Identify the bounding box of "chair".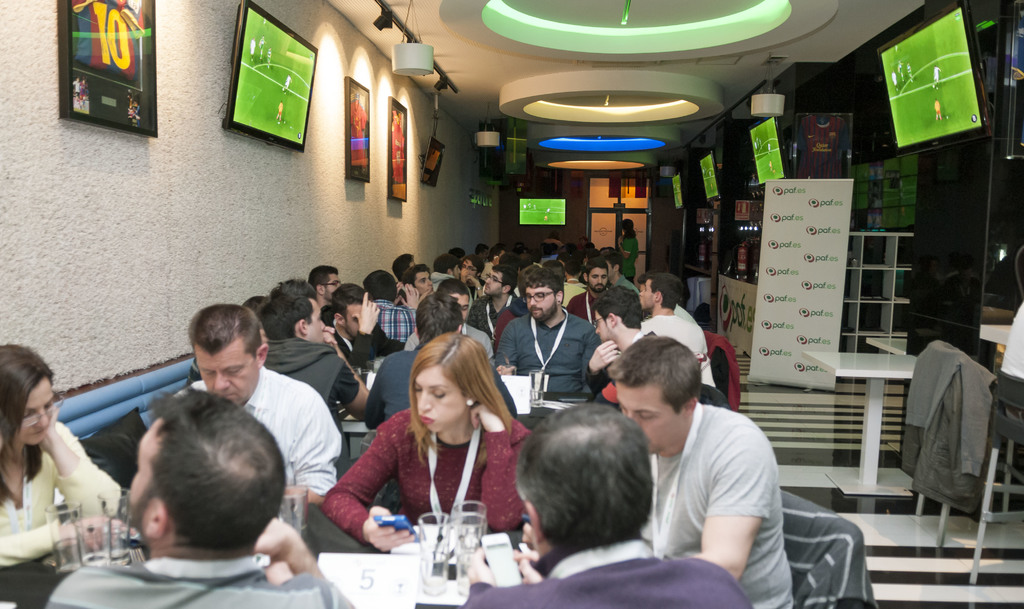
x1=897, y1=343, x2=1023, y2=588.
